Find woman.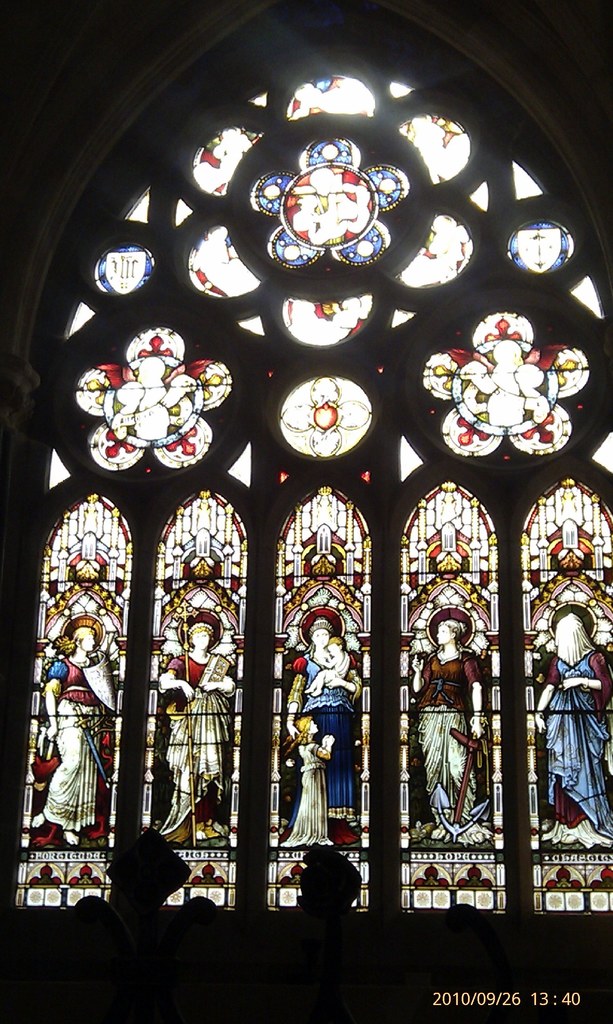
region(412, 615, 491, 842).
